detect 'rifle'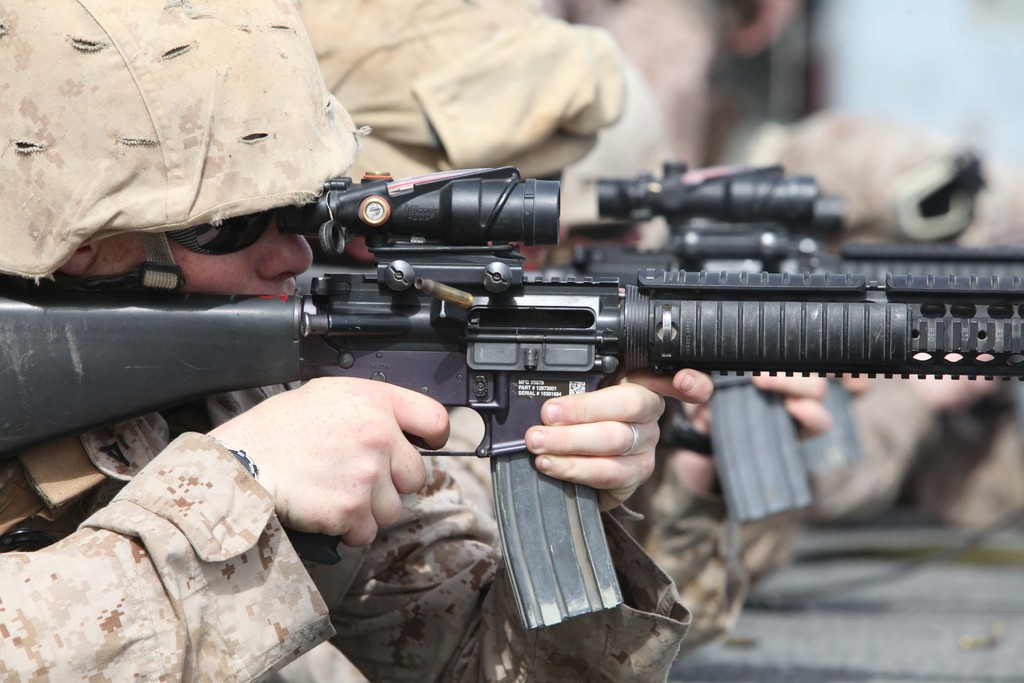
<bbox>30, 137, 991, 646</bbox>
